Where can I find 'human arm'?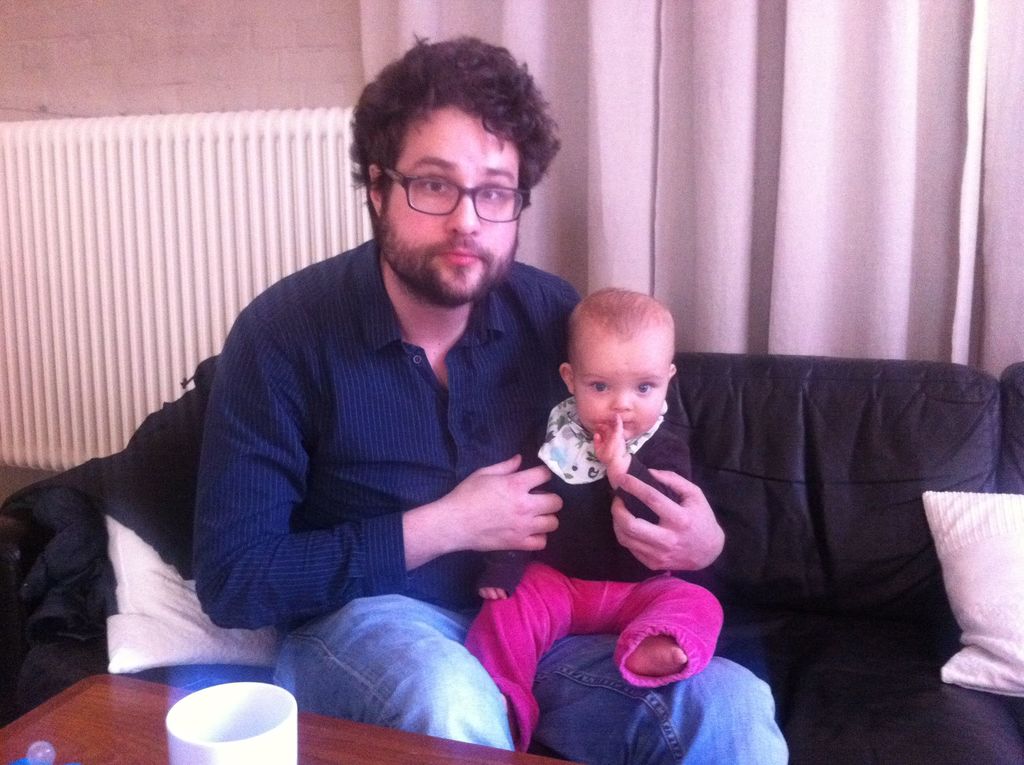
You can find it at <region>191, 315, 564, 630</region>.
